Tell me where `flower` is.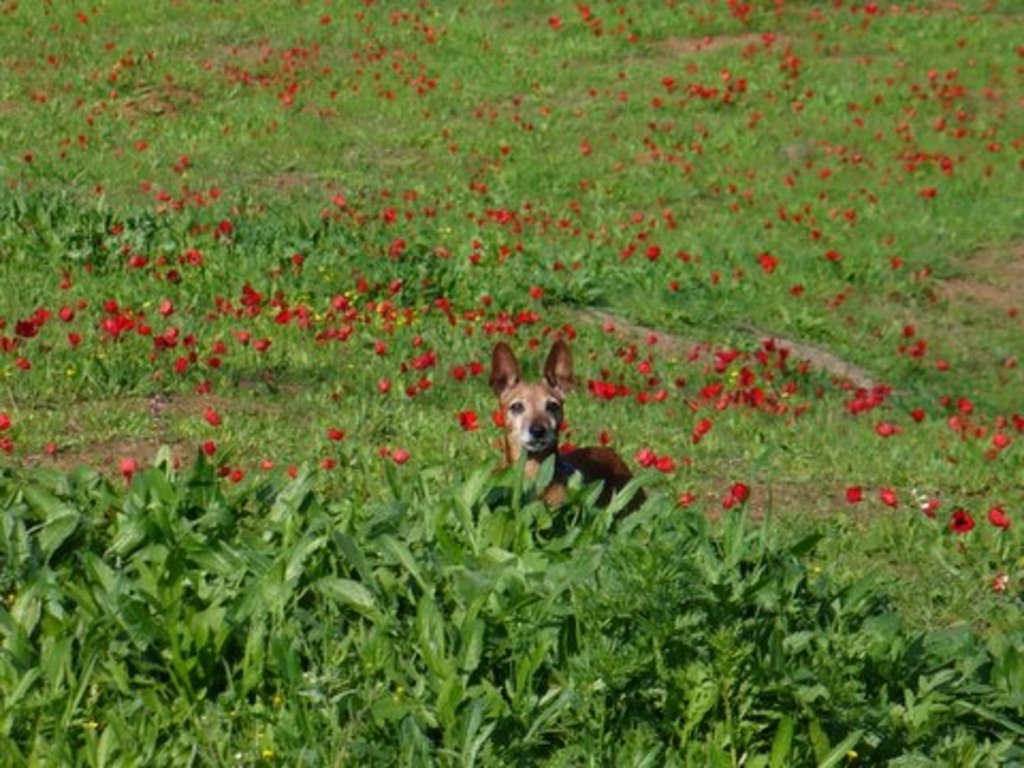
`flower` is at <box>557,418,587,450</box>.
